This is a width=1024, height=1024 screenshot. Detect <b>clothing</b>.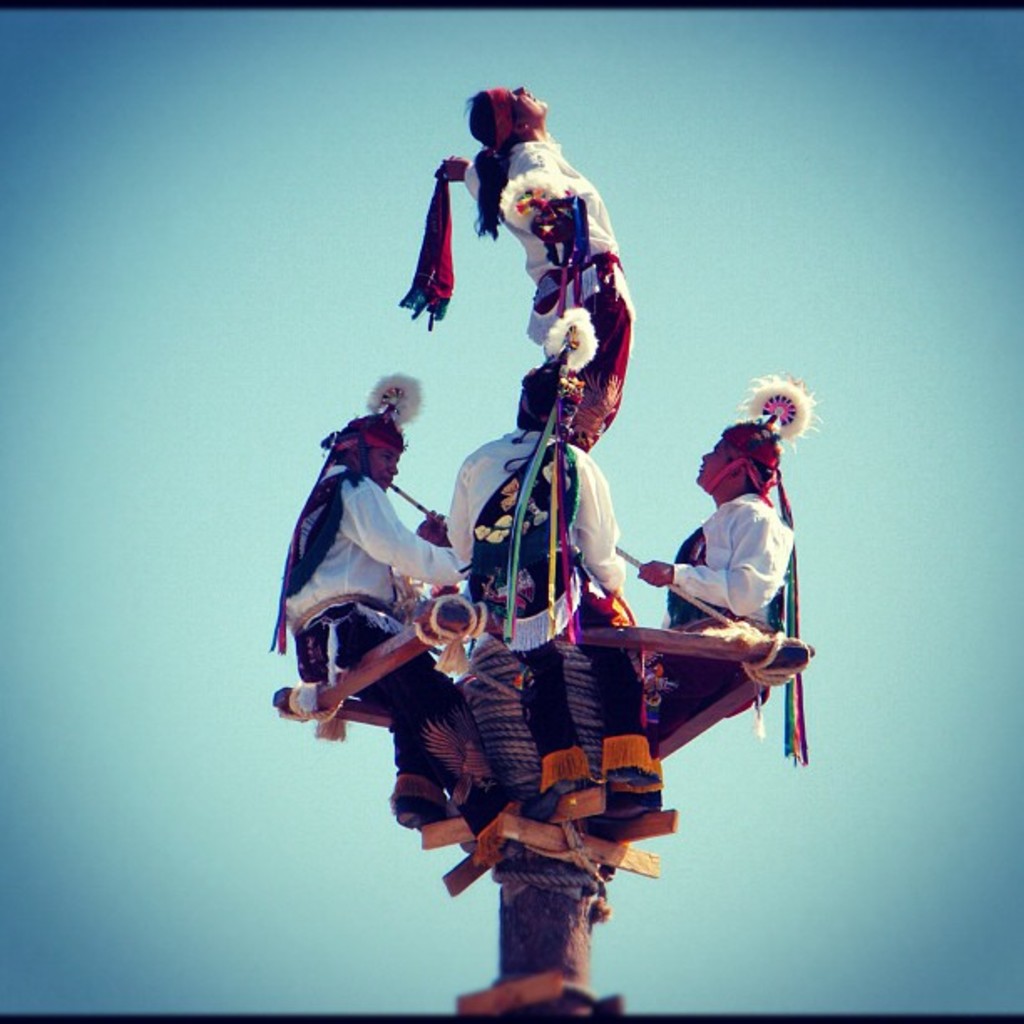
(442, 423, 629, 736).
